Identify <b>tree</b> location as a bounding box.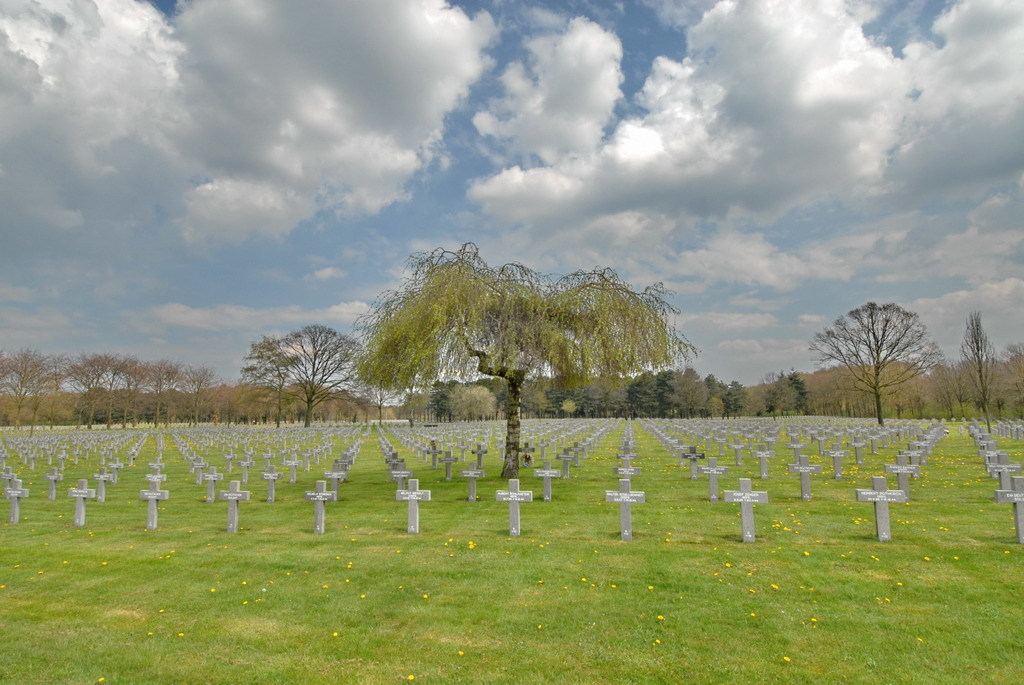
<region>239, 326, 373, 424</region>.
